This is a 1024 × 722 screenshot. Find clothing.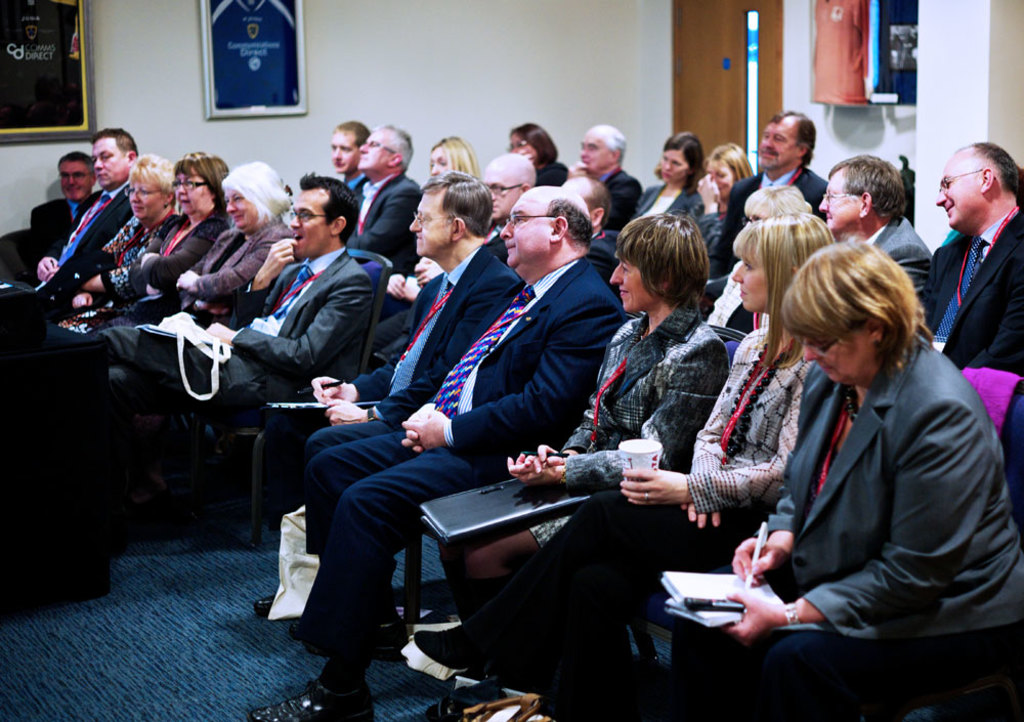
Bounding box: crop(30, 196, 78, 260).
